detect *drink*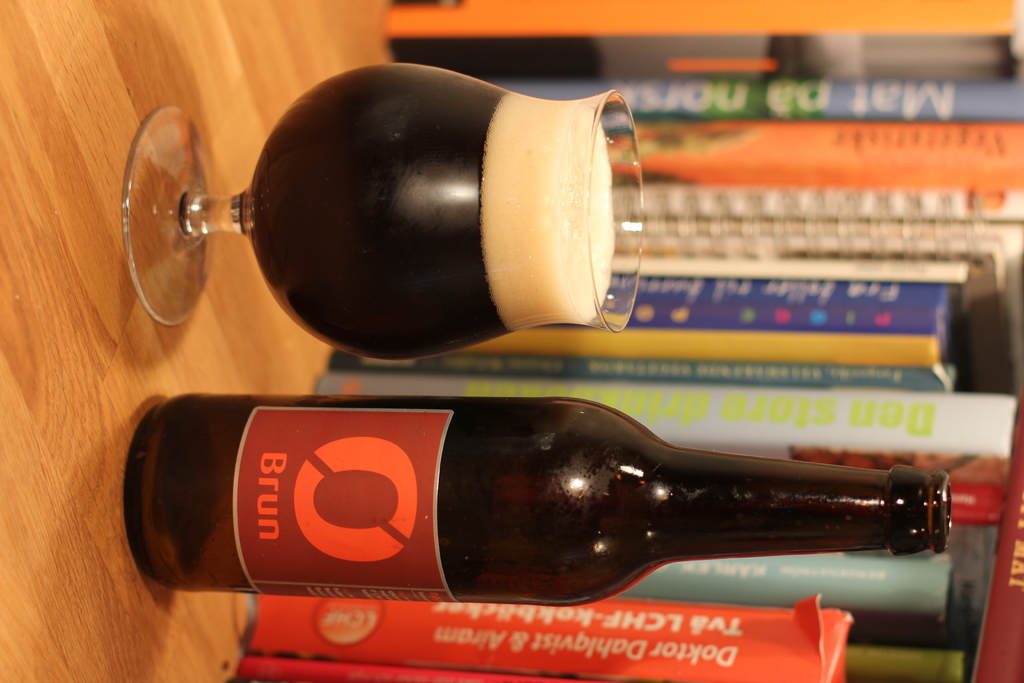
<region>138, 84, 653, 381</region>
